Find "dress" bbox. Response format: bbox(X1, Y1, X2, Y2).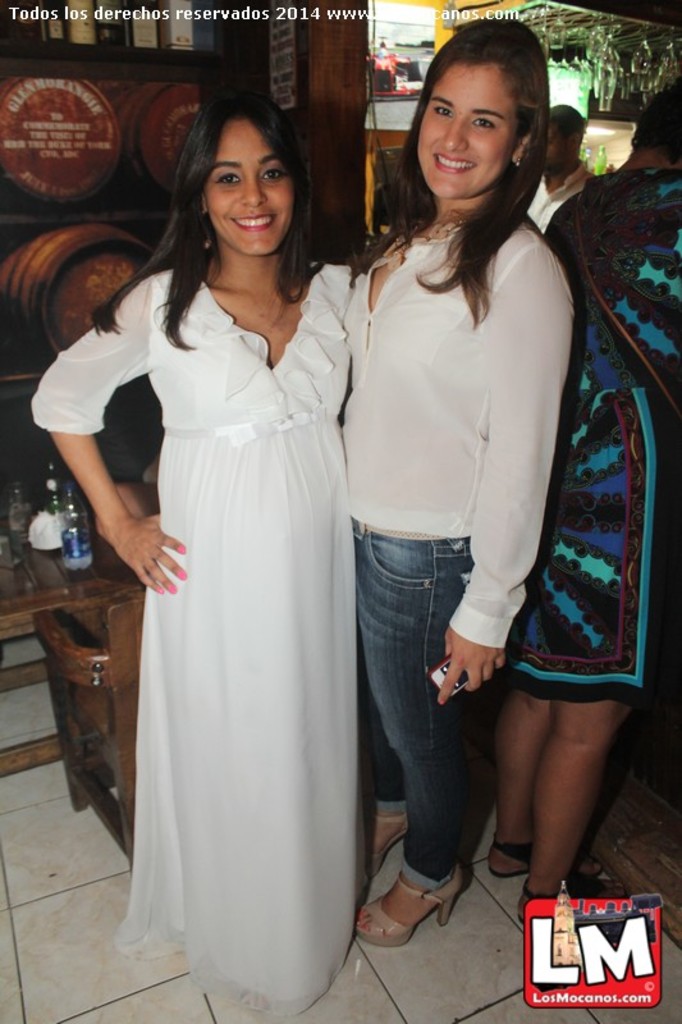
bbox(493, 169, 681, 708).
